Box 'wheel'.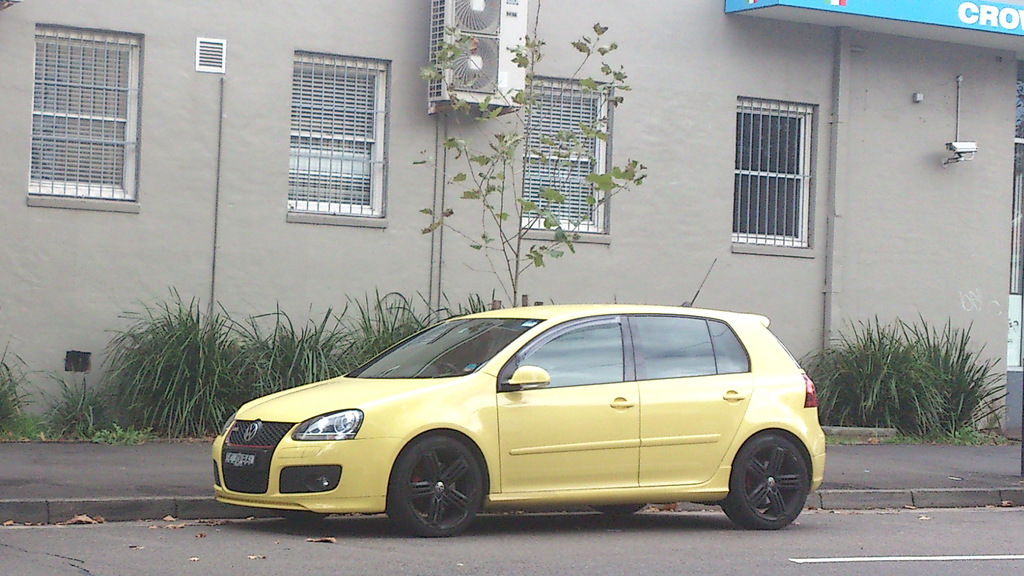
pyautogui.locateOnScreen(724, 435, 813, 530).
